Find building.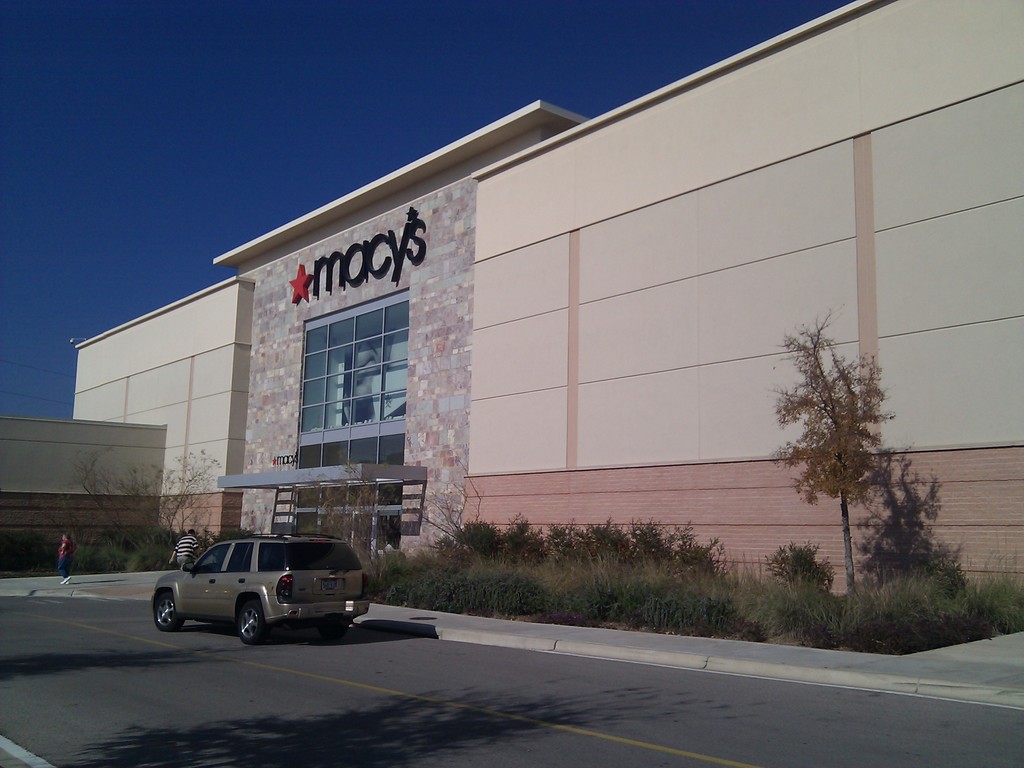
select_region(0, 0, 1023, 601).
